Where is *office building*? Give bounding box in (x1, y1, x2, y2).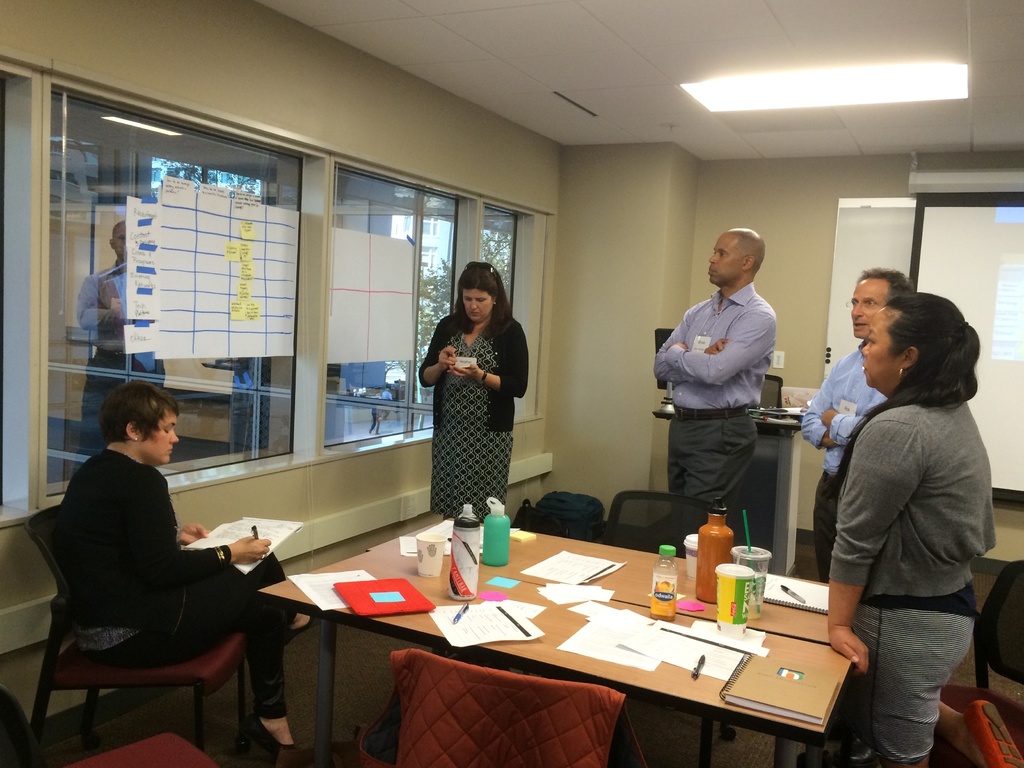
(31, 12, 970, 767).
